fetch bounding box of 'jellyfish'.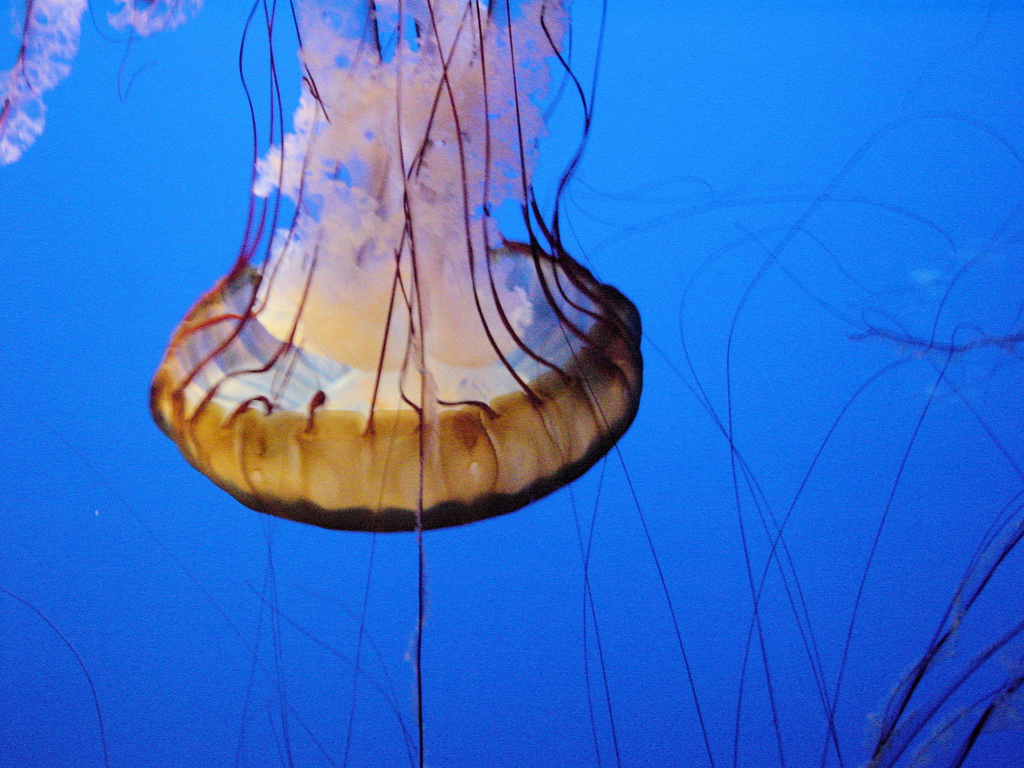
Bbox: [145,0,643,532].
